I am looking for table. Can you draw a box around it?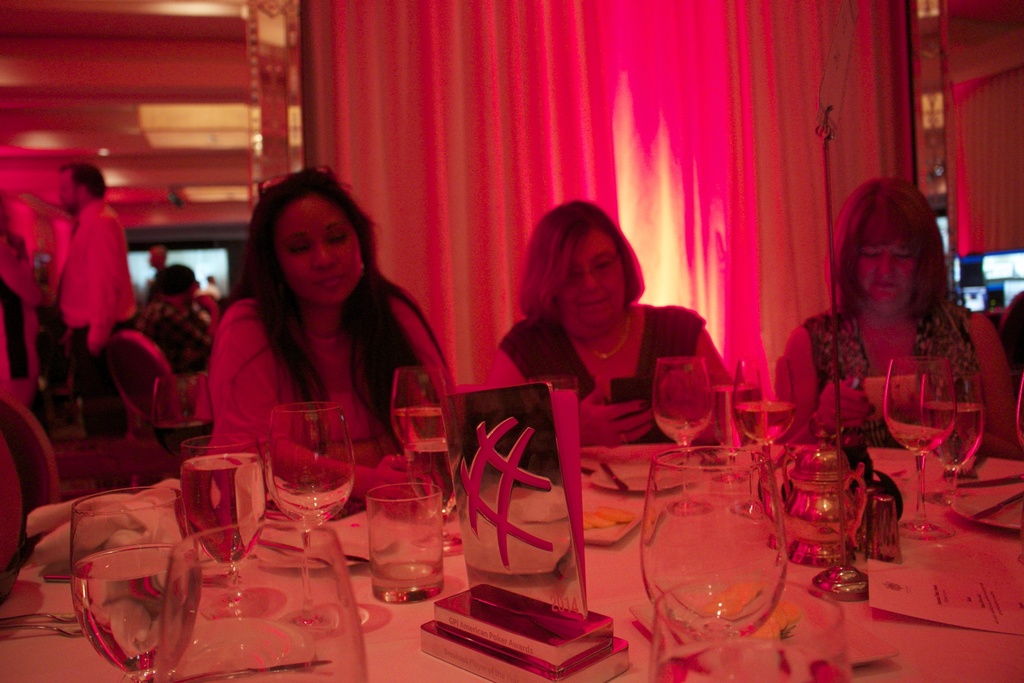
Sure, the bounding box is 2:448:1023:682.
